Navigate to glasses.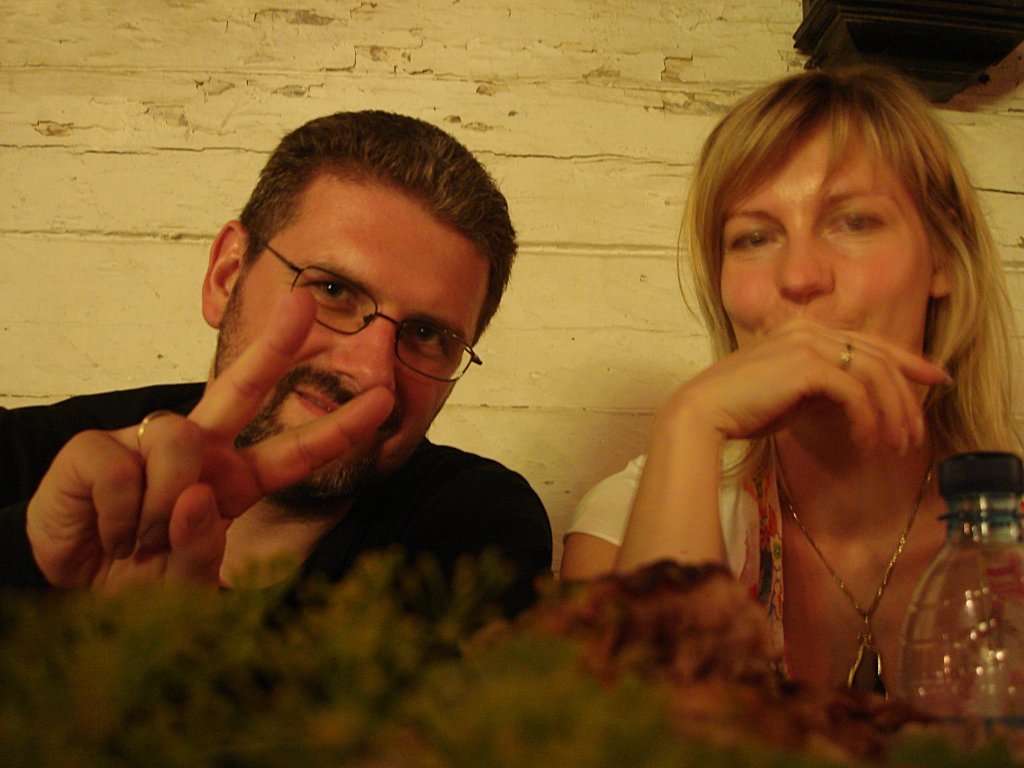
Navigation target: l=255, t=241, r=484, b=384.
